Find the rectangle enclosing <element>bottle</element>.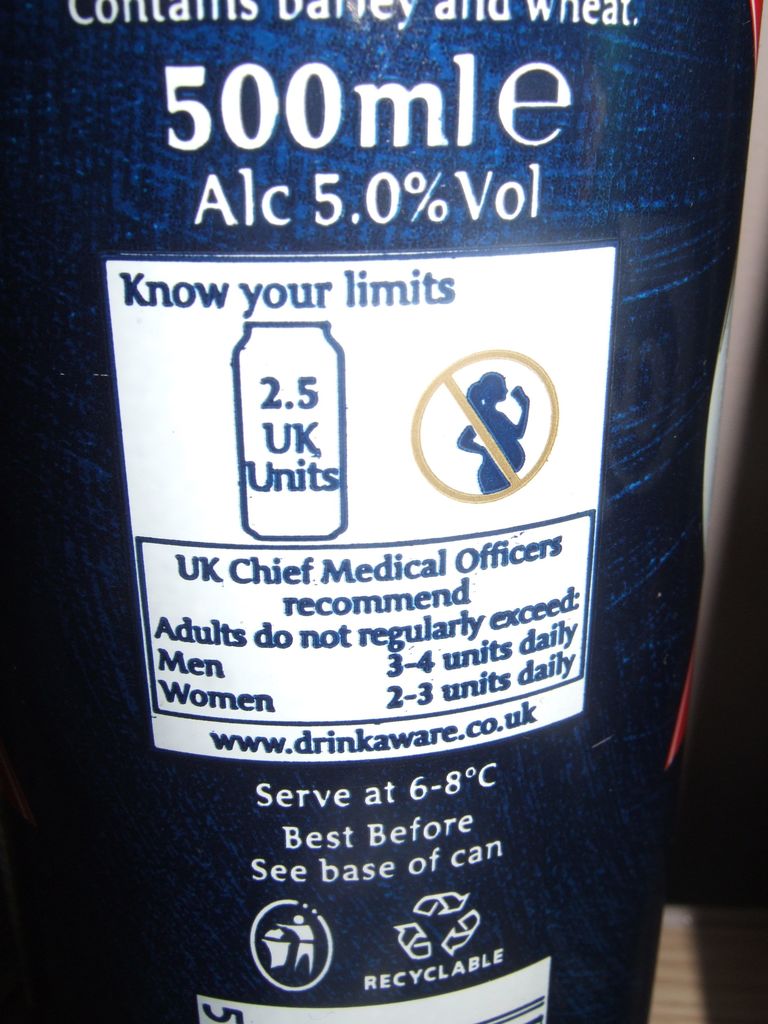
13/8/747/1007.
